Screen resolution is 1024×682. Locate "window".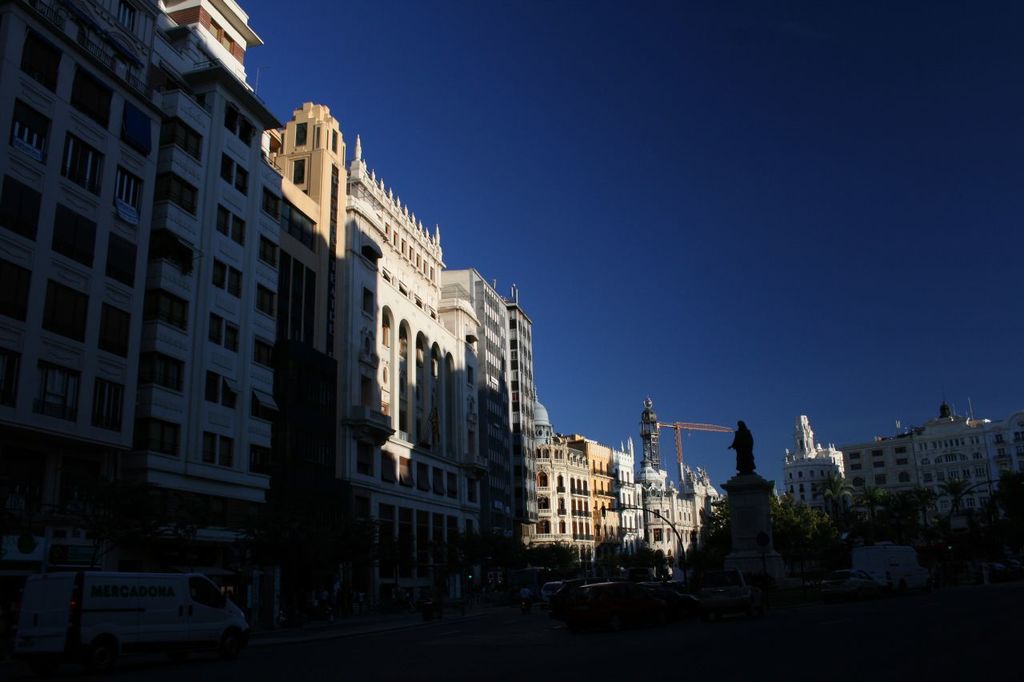
<region>153, 288, 192, 333</region>.
